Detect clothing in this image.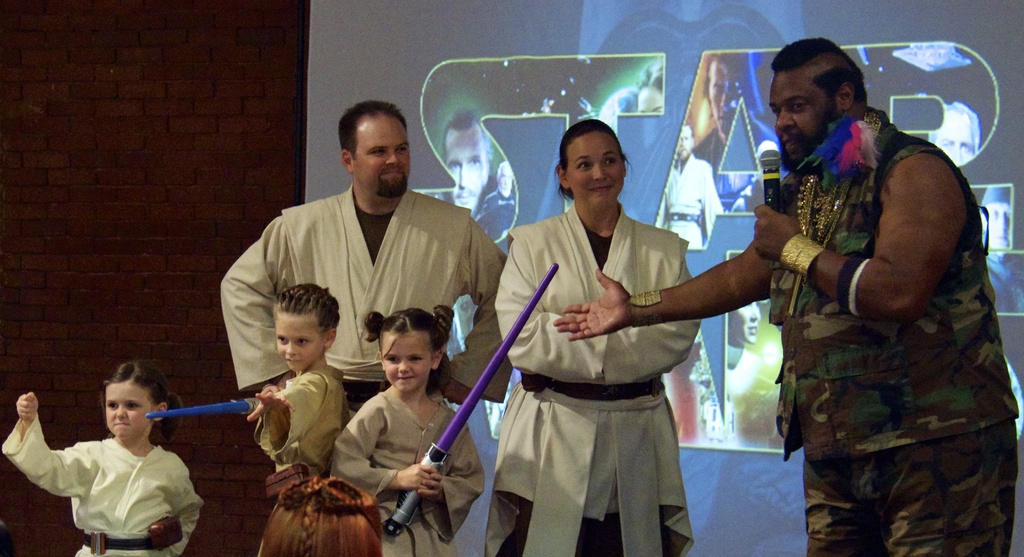
Detection: l=0, t=411, r=207, b=556.
